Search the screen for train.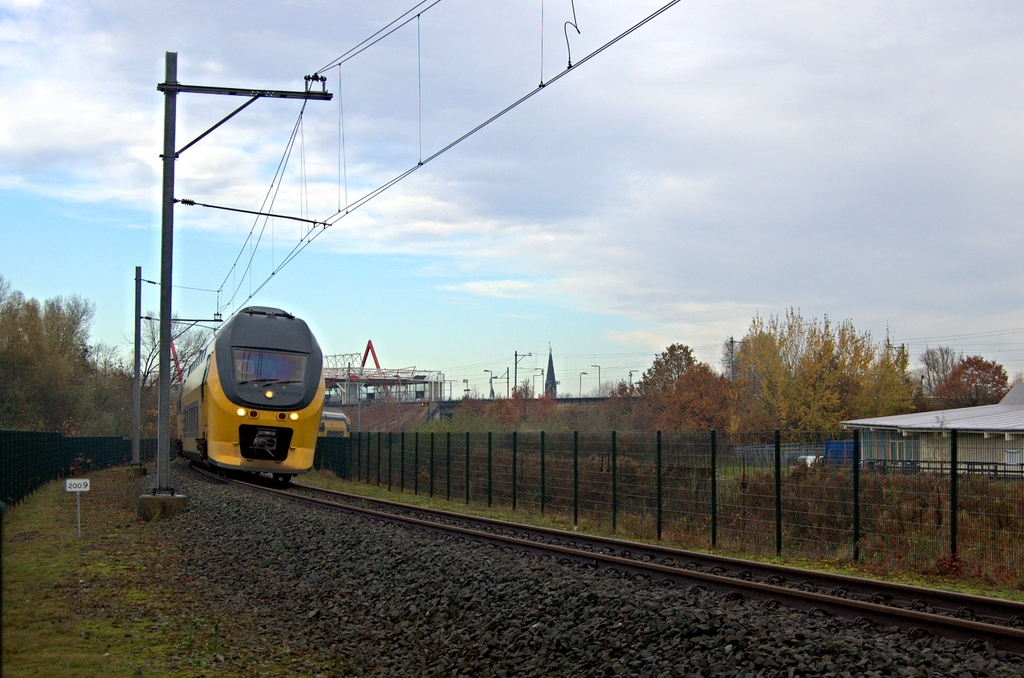
Found at <bbox>176, 307, 353, 483</bbox>.
